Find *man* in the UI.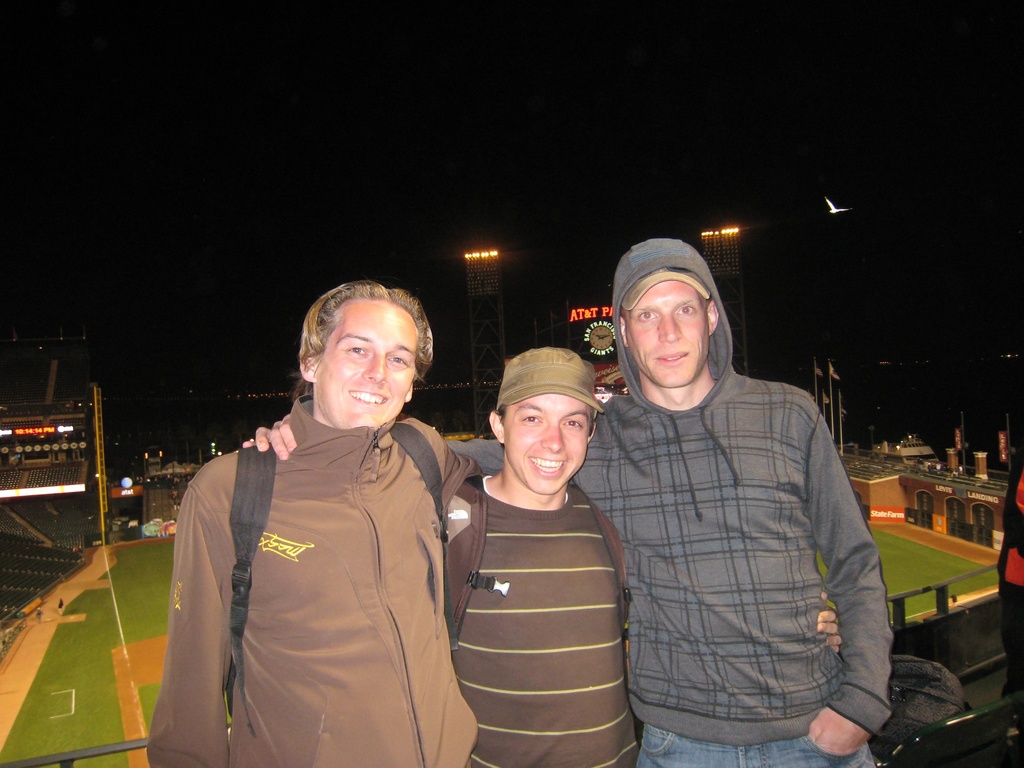
UI element at x1=148, y1=275, x2=512, y2=767.
